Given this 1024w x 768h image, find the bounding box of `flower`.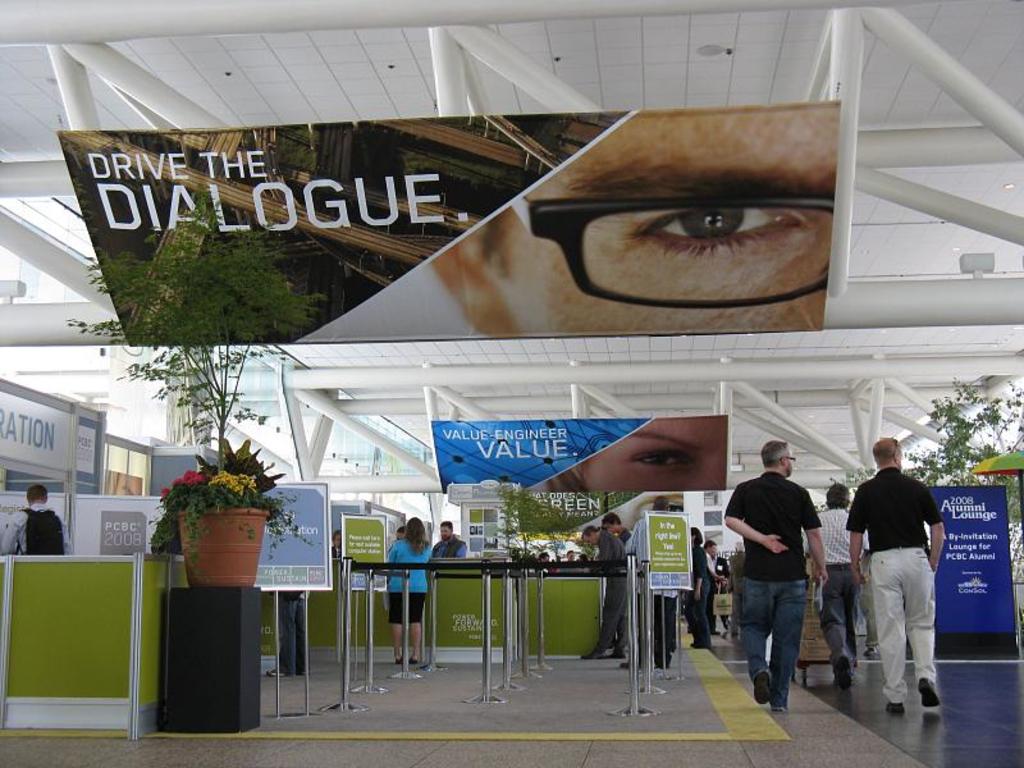
<box>209,448,261,503</box>.
